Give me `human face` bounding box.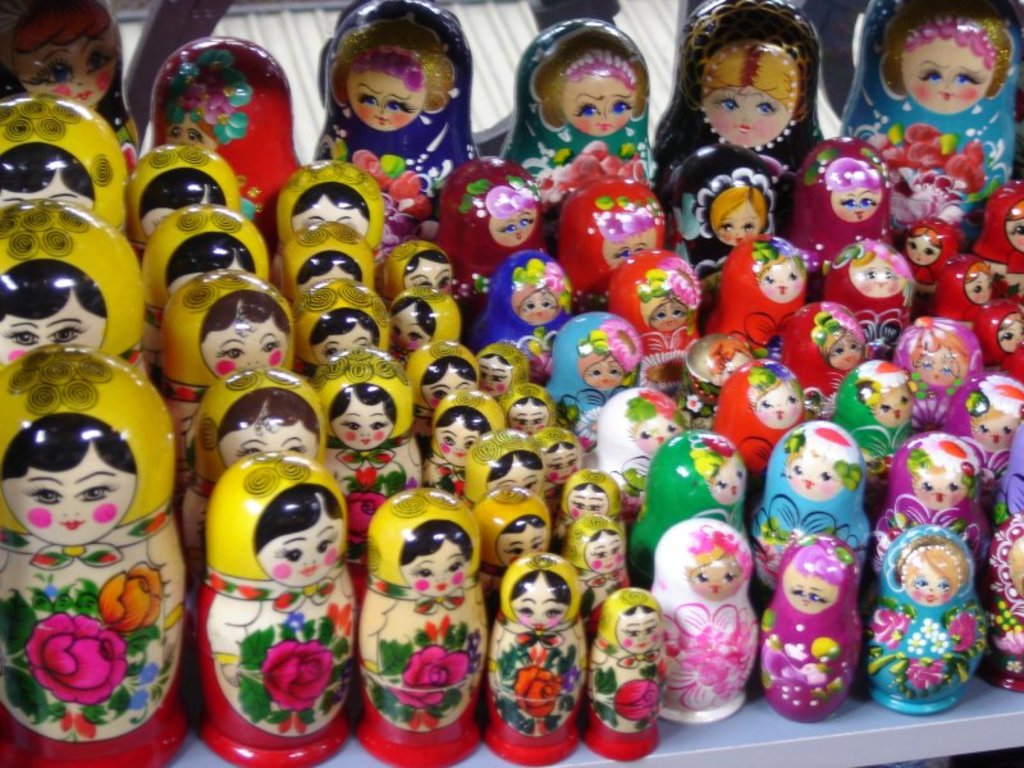
pyautogui.locateOnScreen(904, 32, 995, 110).
